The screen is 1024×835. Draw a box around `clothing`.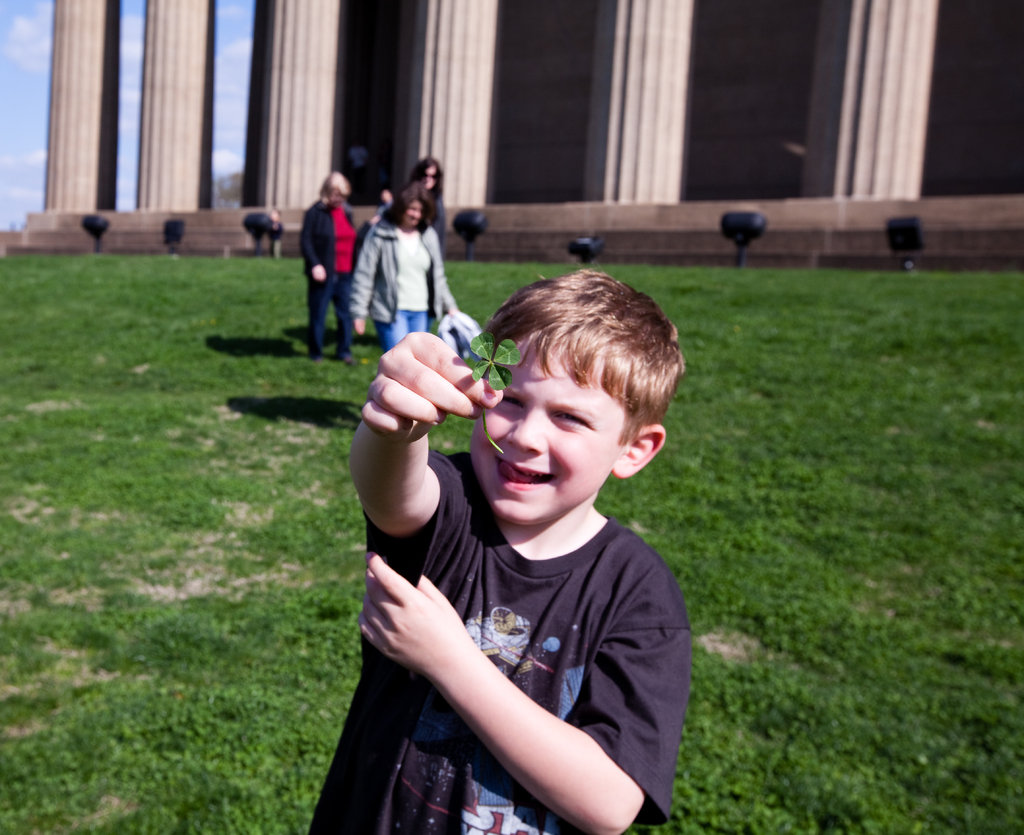
[294,200,365,345].
